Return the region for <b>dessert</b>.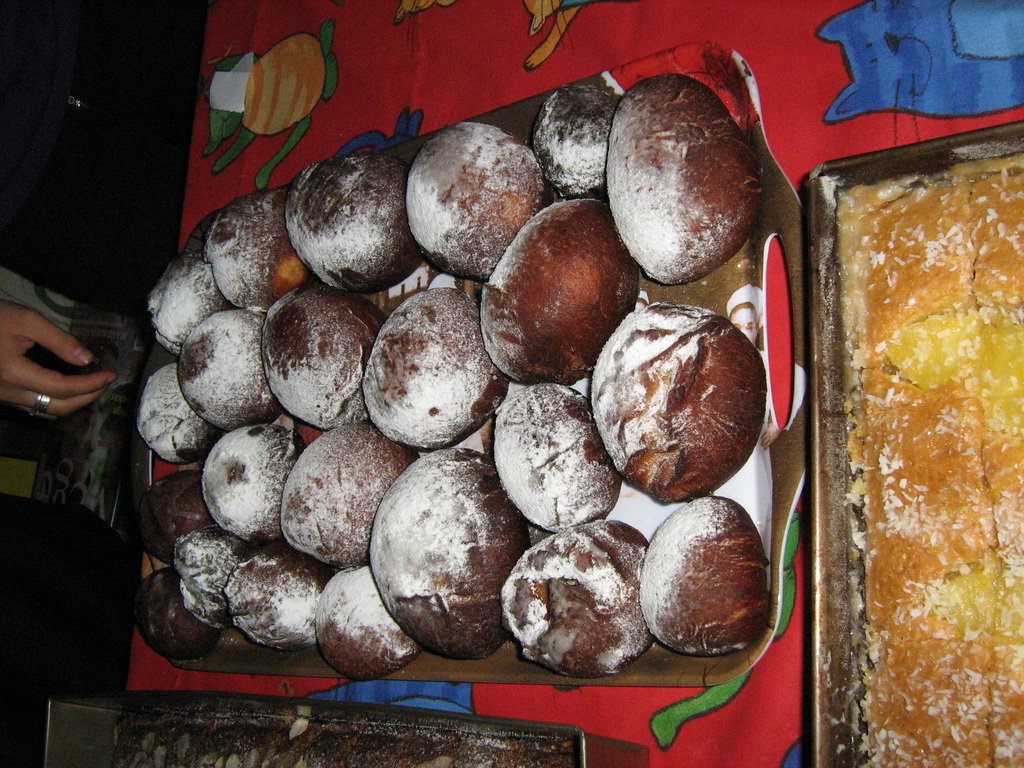
bbox=[401, 120, 550, 286].
